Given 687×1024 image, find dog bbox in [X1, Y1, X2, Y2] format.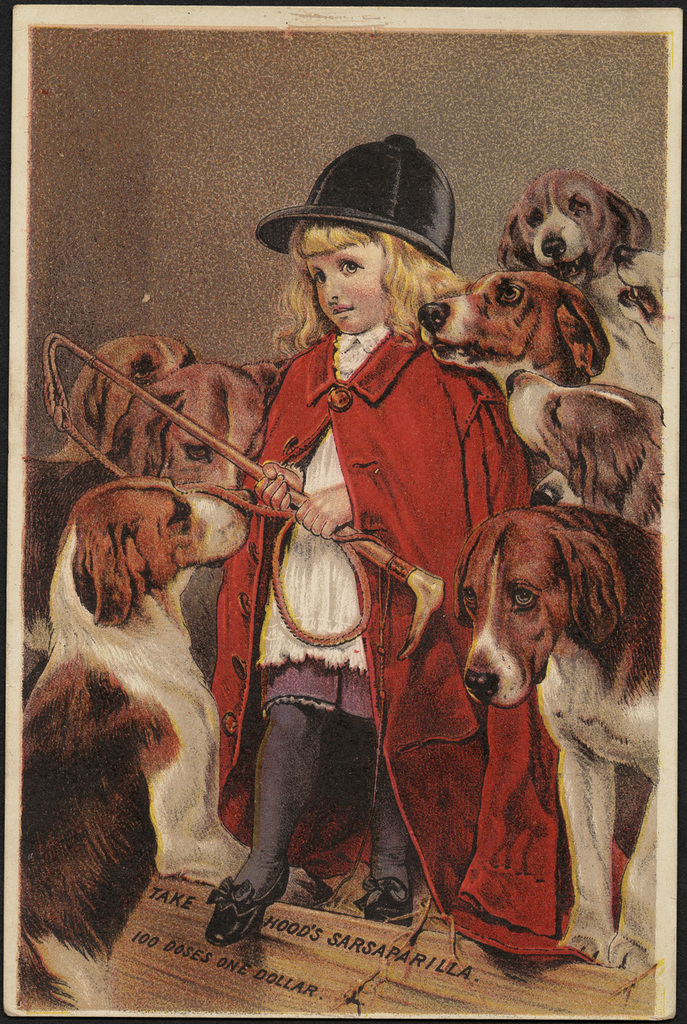
[418, 268, 663, 414].
